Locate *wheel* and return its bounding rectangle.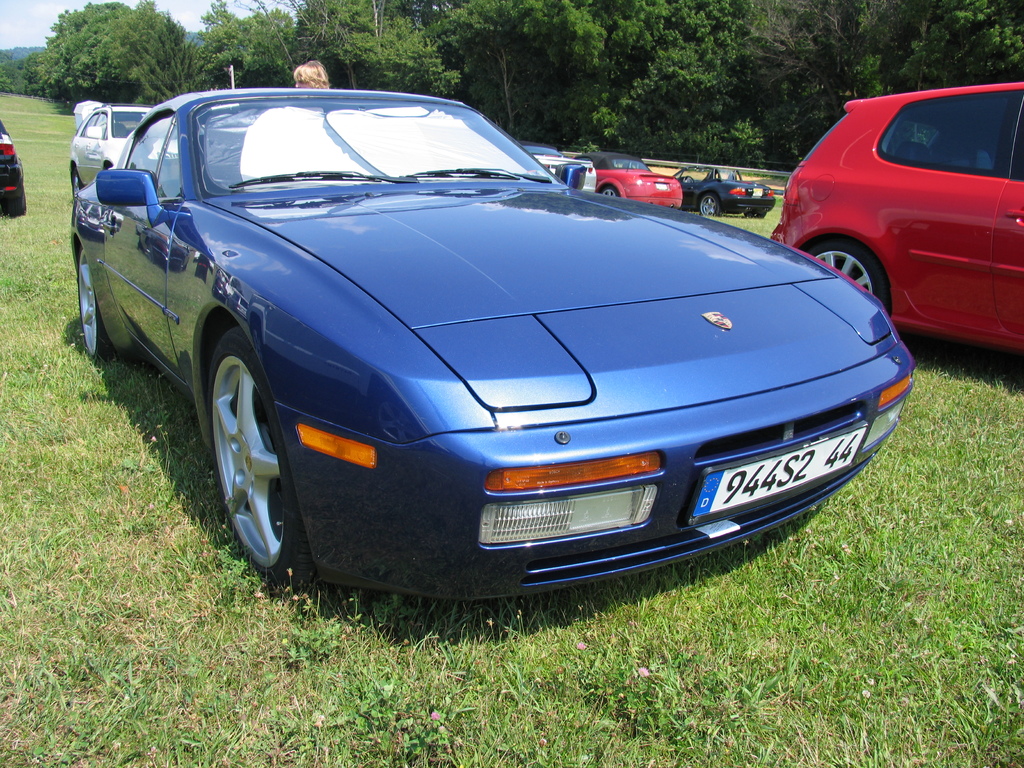
BBox(682, 174, 694, 182).
